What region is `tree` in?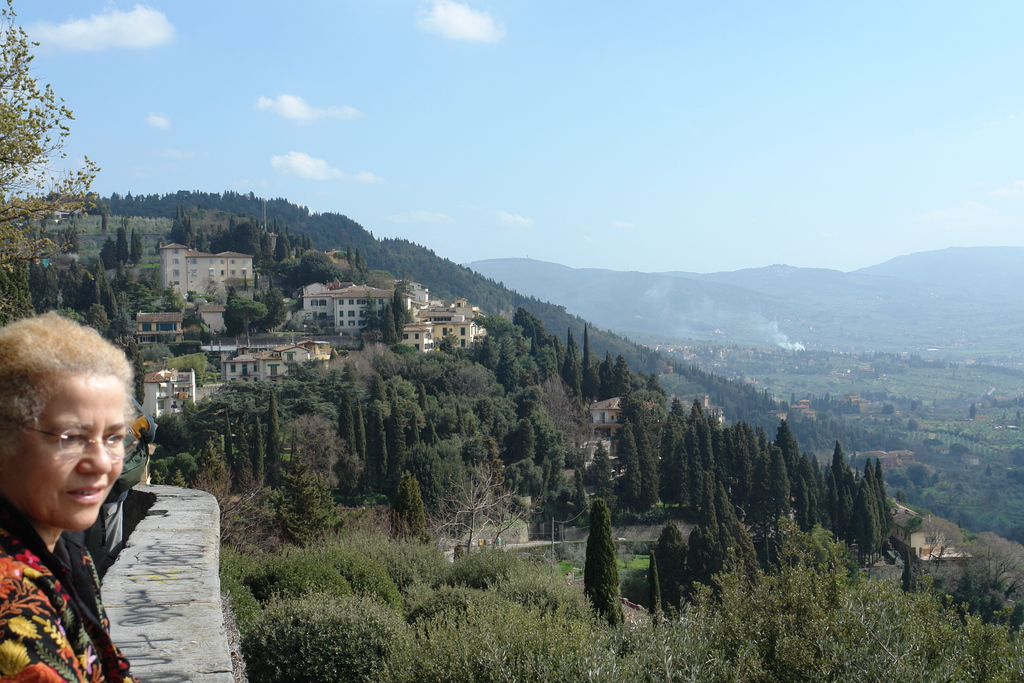
region(844, 487, 880, 557).
